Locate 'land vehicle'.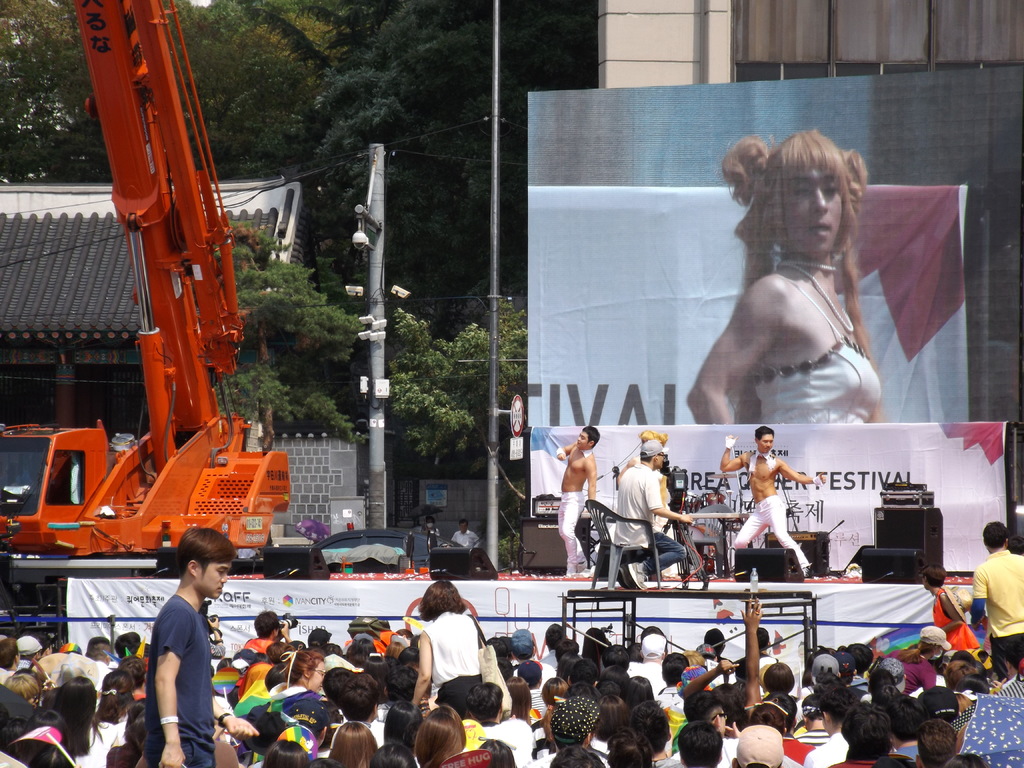
Bounding box: [x1=0, y1=0, x2=296, y2=548].
